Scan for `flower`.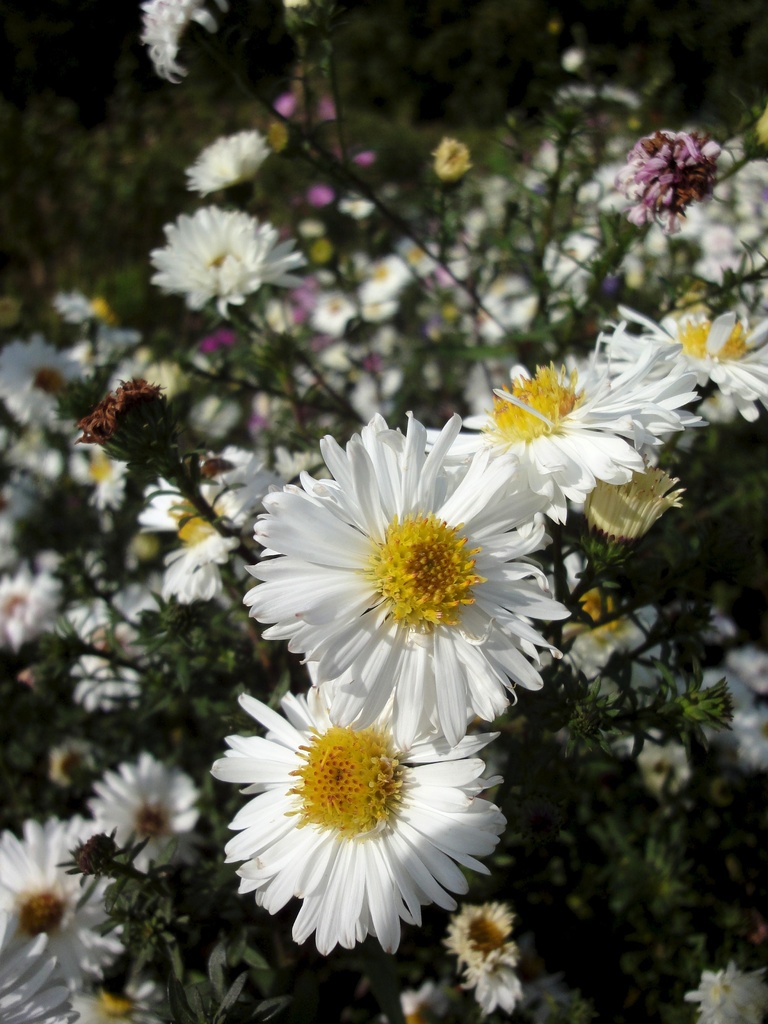
Scan result: 147 216 310 301.
